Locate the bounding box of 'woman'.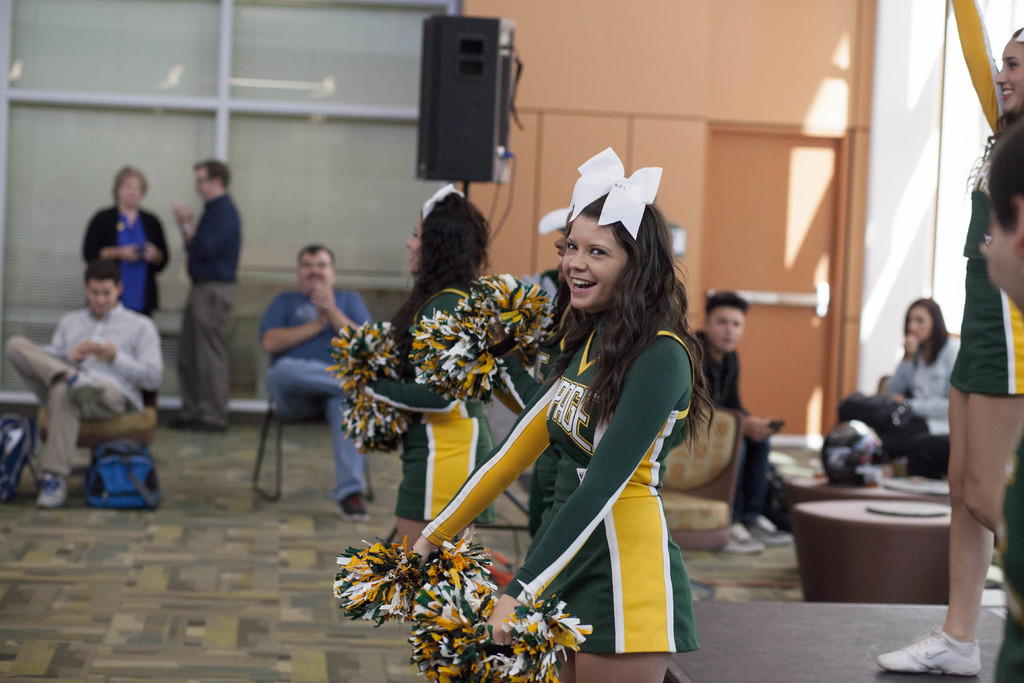
Bounding box: bbox=(337, 183, 493, 559).
